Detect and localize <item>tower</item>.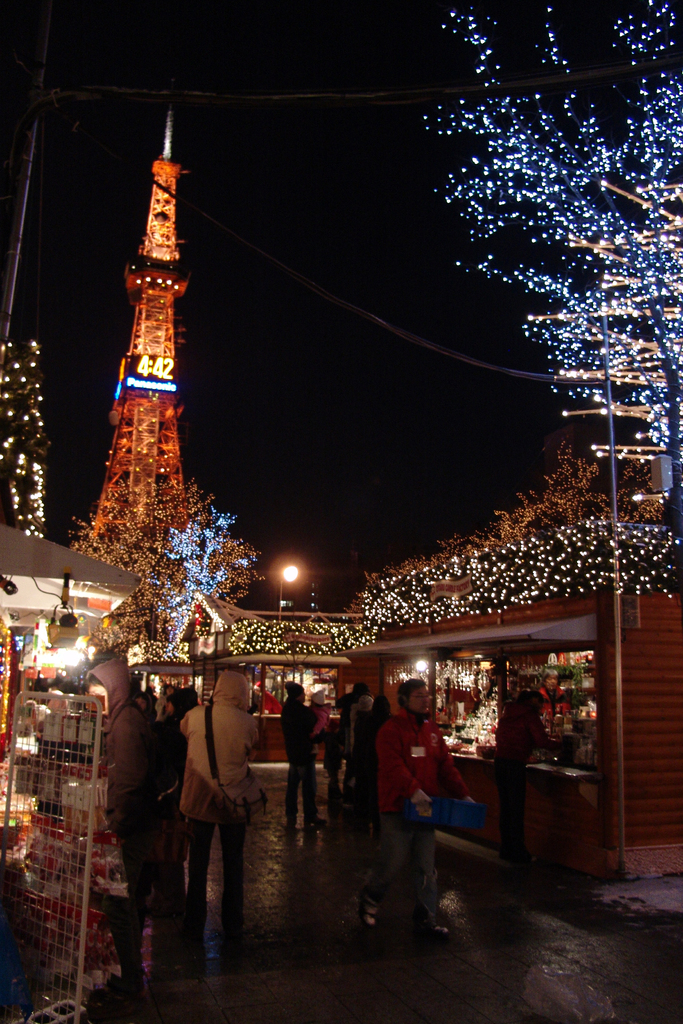
Localized at <region>85, 113, 189, 543</region>.
